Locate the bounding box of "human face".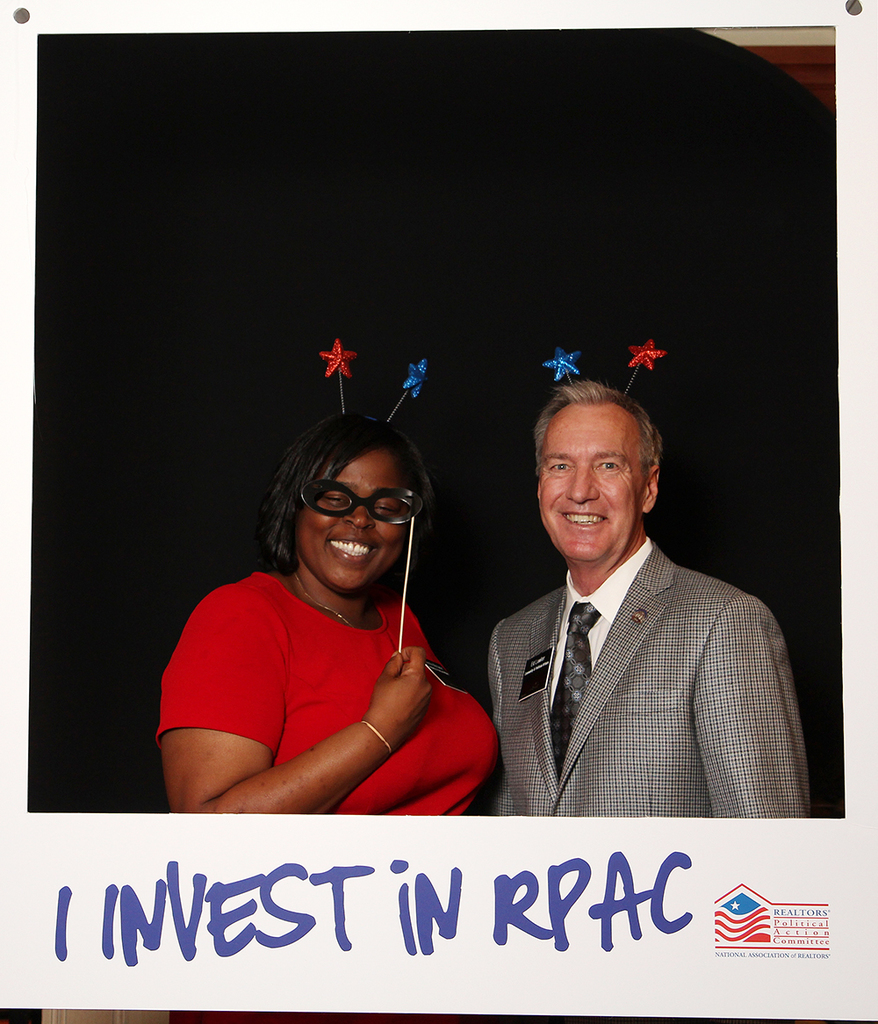
Bounding box: crop(299, 446, 421, 595).
